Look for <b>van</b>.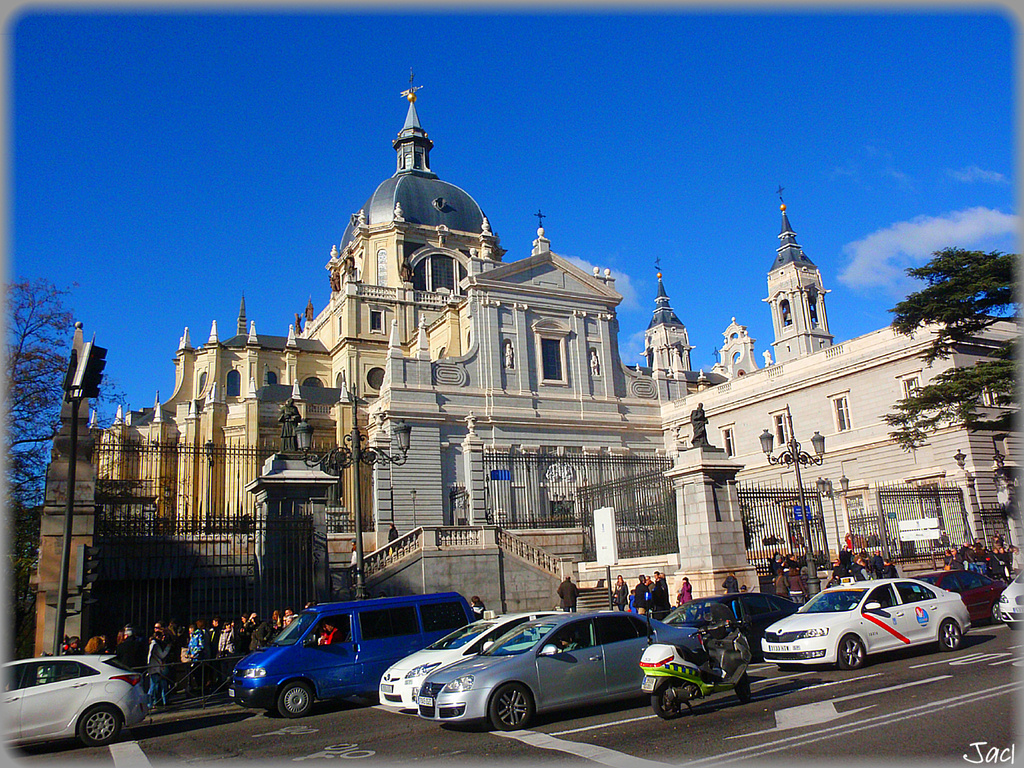
Found: [228, 590, 477, 716].
